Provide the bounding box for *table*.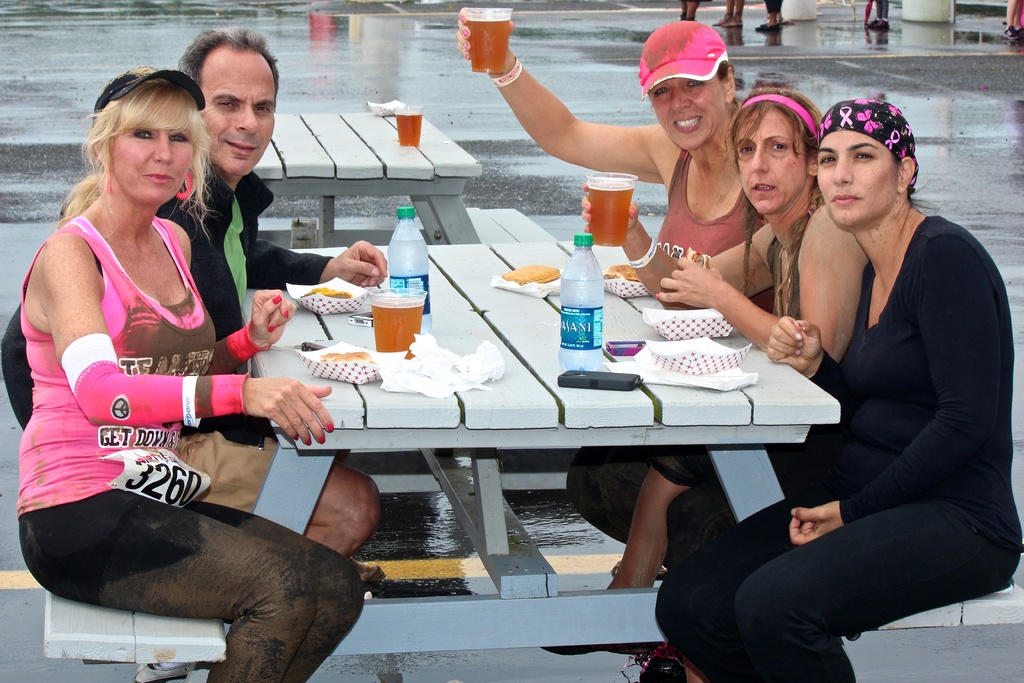
crop(214, 237, 841, 660).
